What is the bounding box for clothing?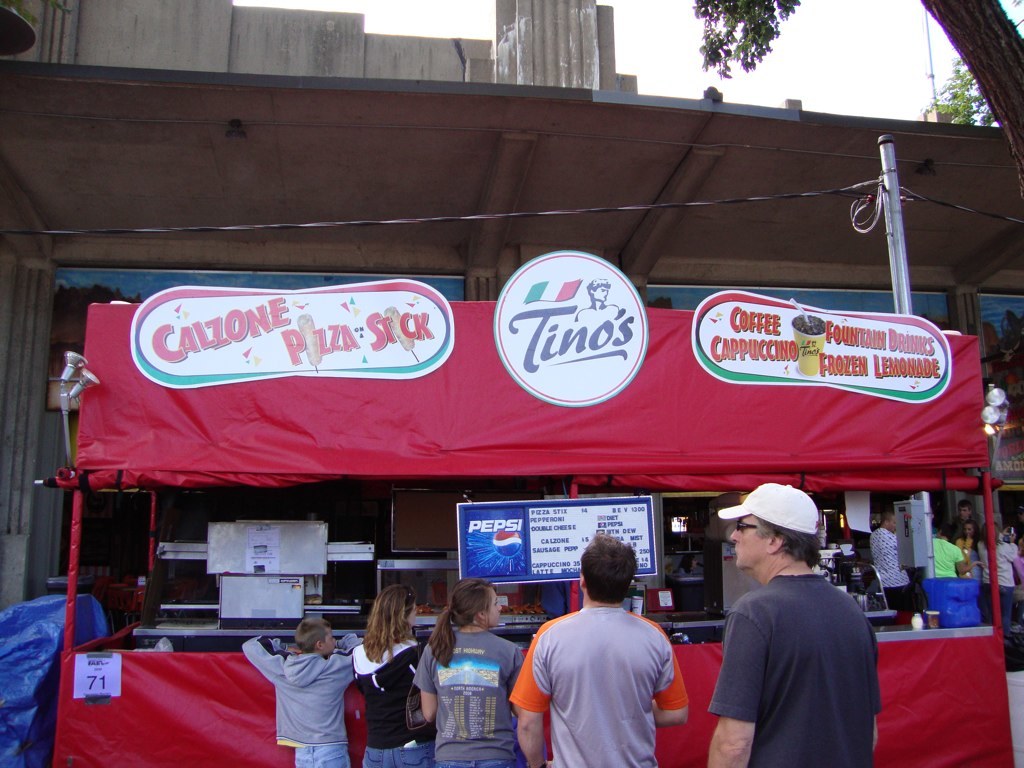
<box>928,534,966,575</box>.
